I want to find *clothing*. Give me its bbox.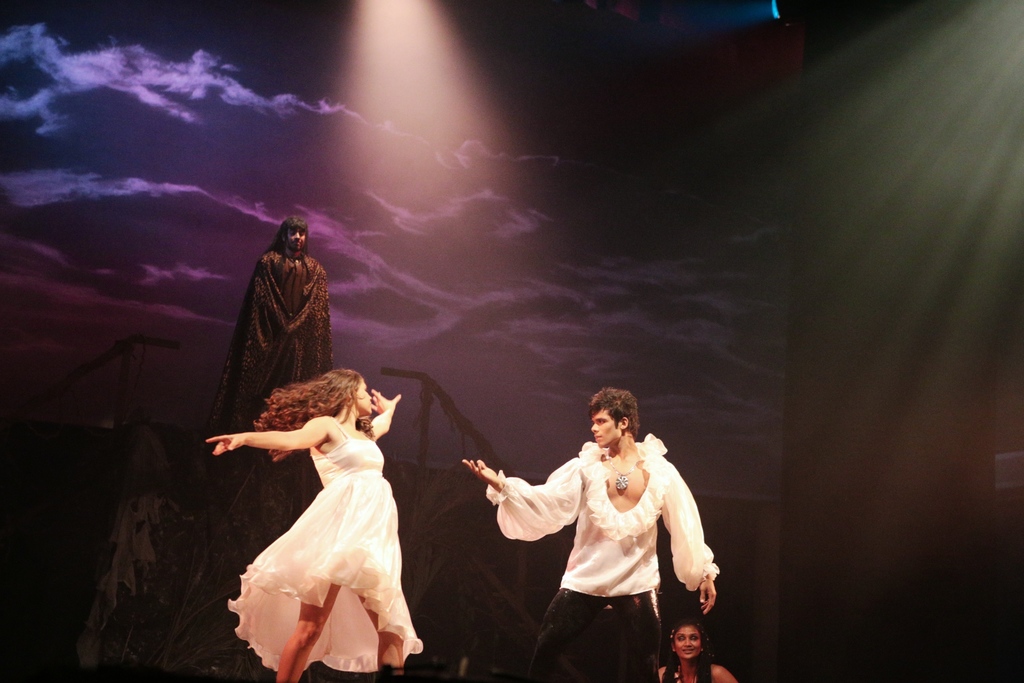
l=494, t=431, r=709, b=656.
